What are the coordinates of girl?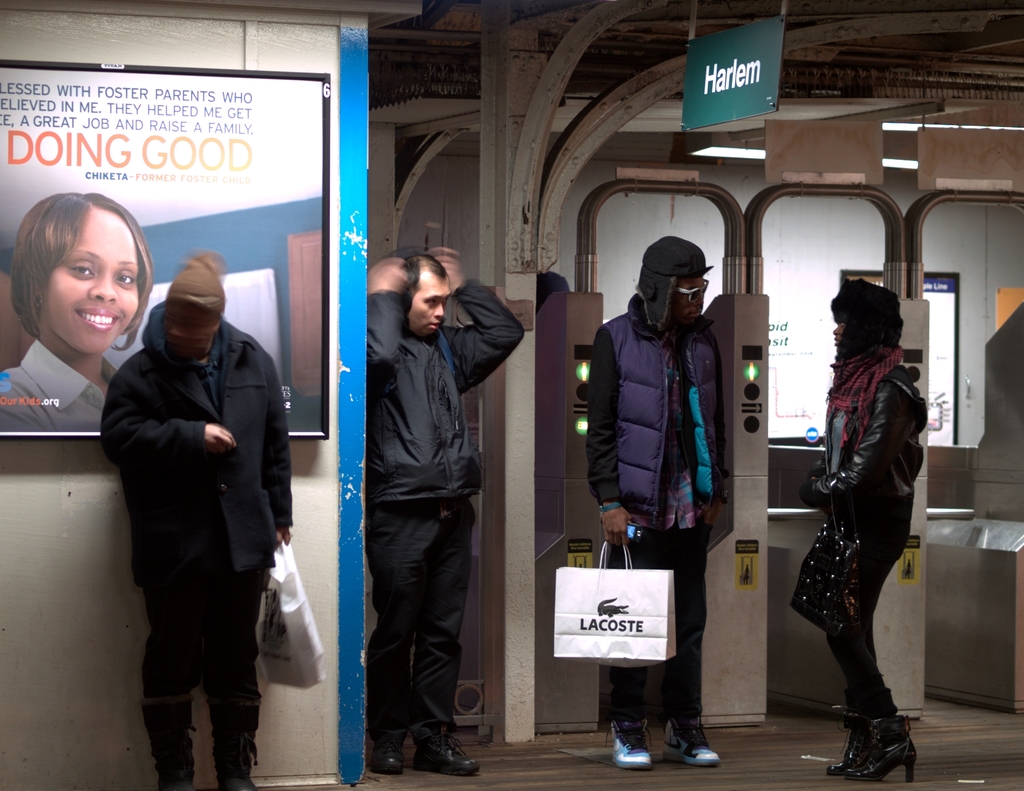
<bbox>0, 188, 150, 436</bbox>.
